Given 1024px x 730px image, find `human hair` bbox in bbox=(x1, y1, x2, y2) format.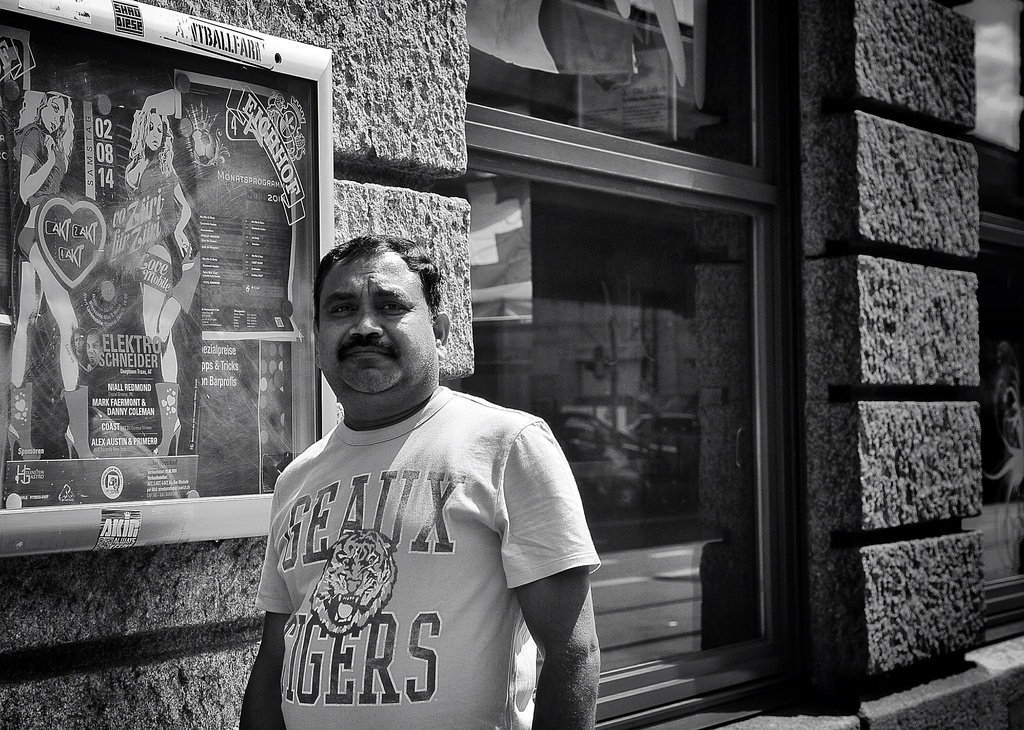
bbox=(312, 232, 444, 318).
